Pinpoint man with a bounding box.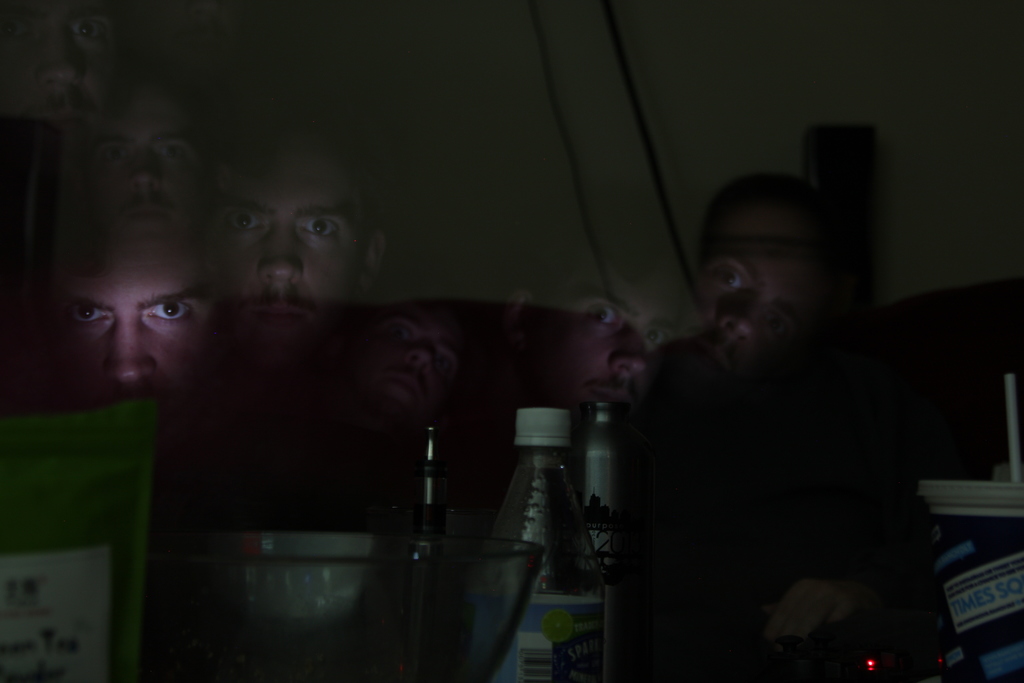
611:152:959:667.
